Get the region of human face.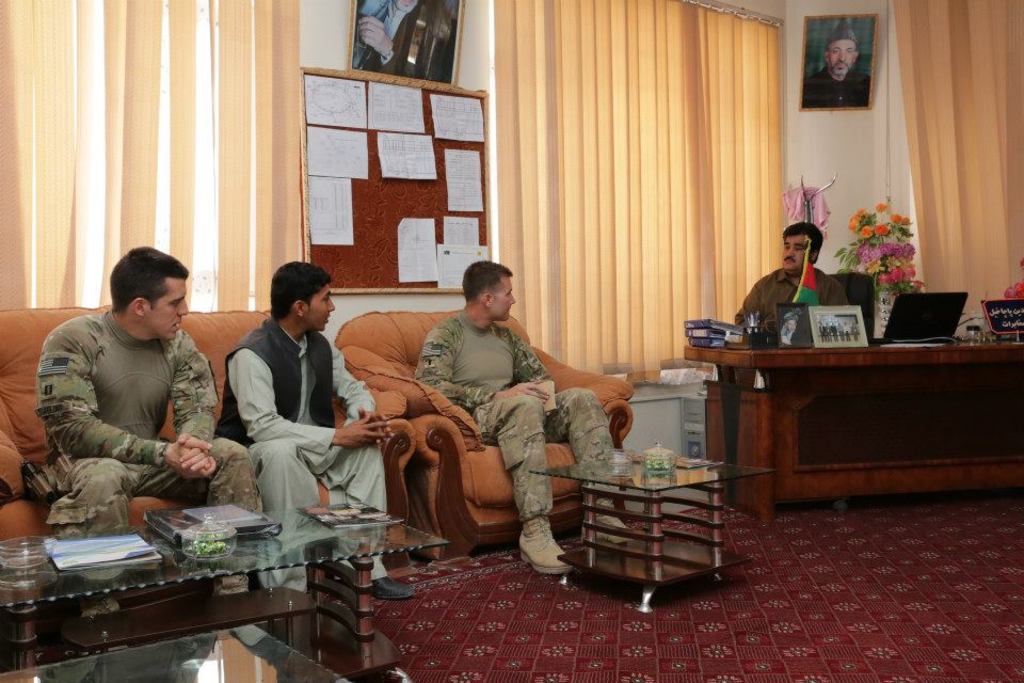
[783, 233, 812, 272].
